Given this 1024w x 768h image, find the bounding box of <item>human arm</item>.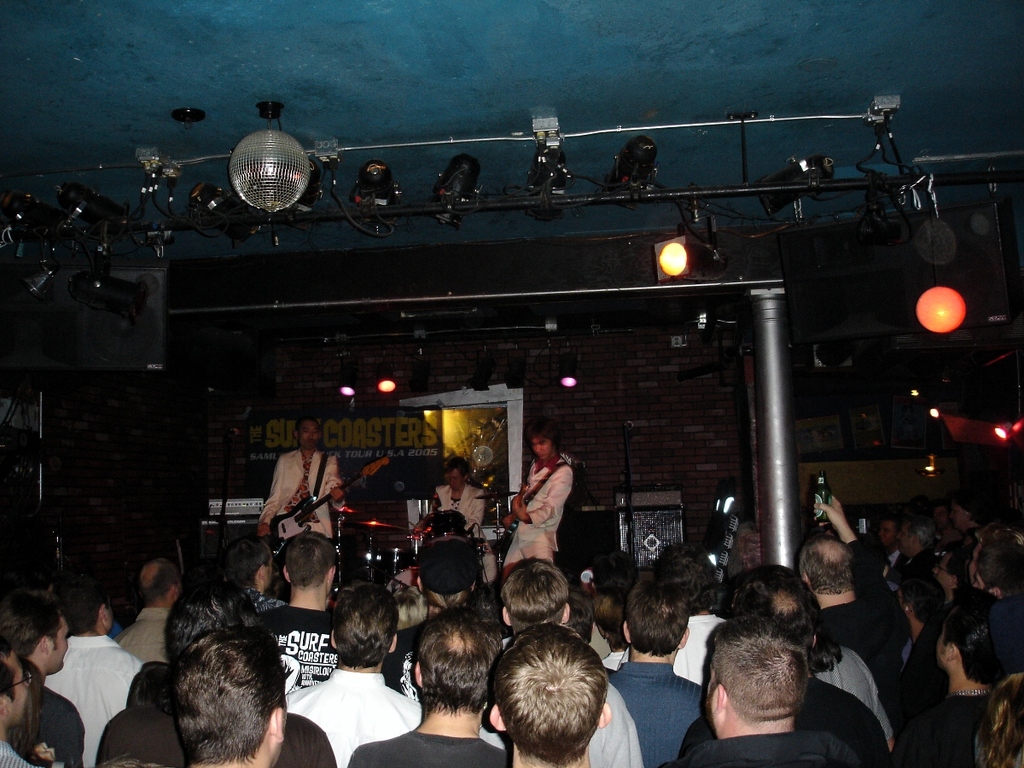
select_region(258, 446, 289, 533).
